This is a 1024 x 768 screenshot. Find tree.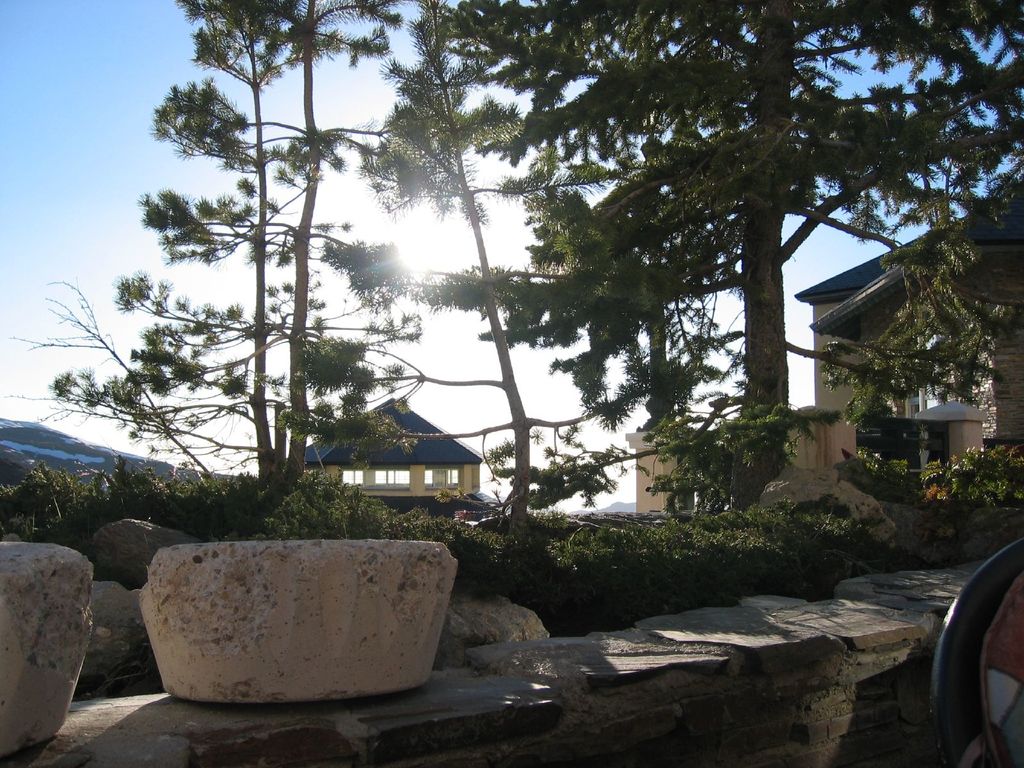
Bounding box: bbox(0, 0, 432, 511).
